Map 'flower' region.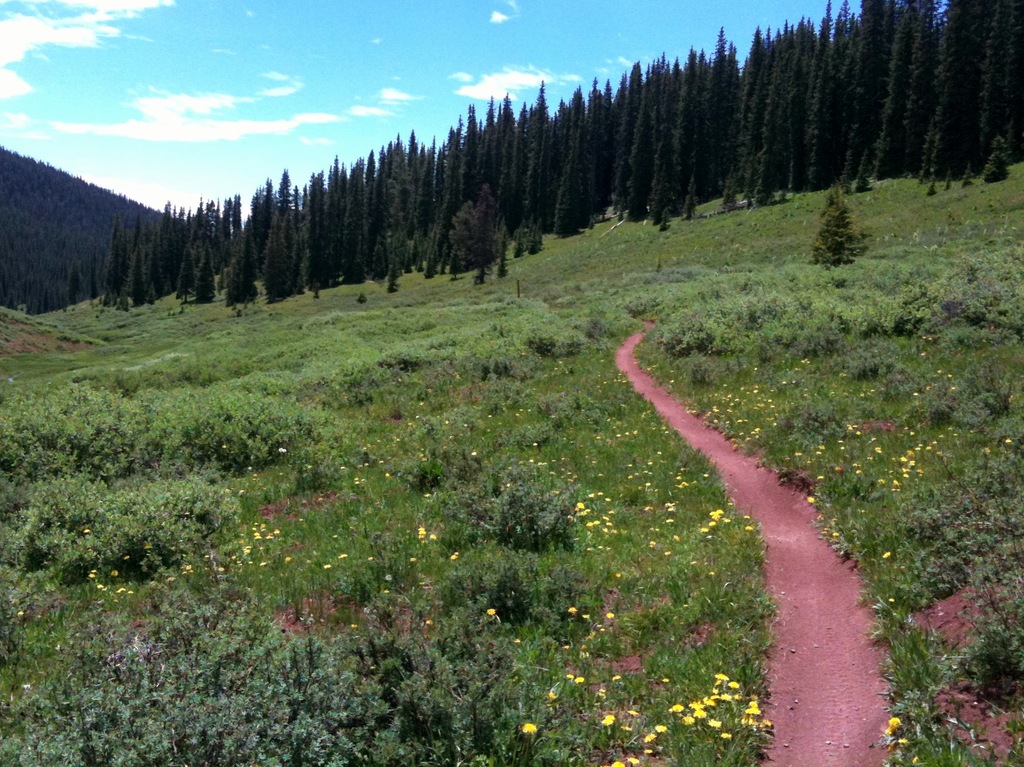
Mapped to (left=518, top=722, right=537, bottom=734).
